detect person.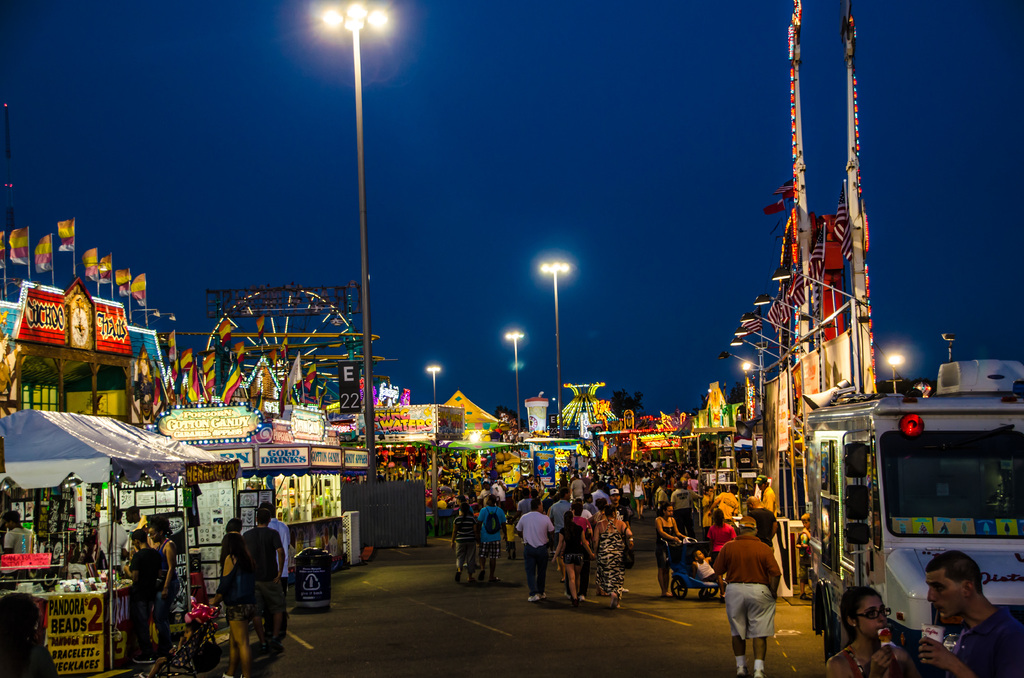
Detected at 821,583,909,677.
